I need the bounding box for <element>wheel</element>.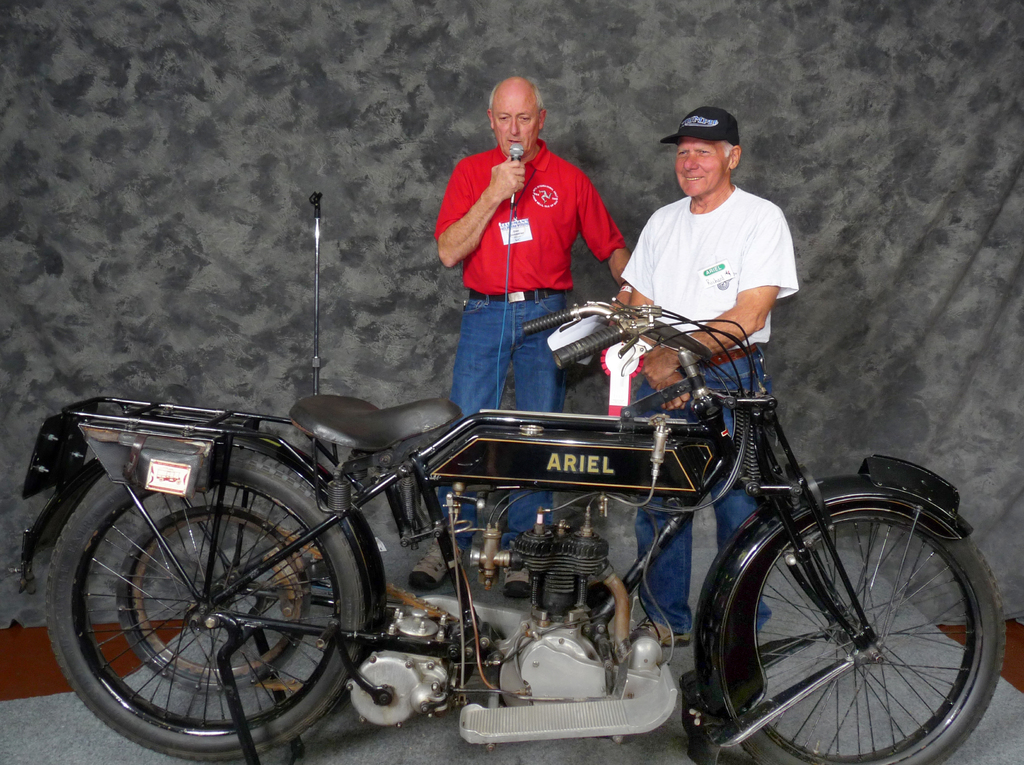
Here it is: (left=51, top=483, right=362, bottom=734).
